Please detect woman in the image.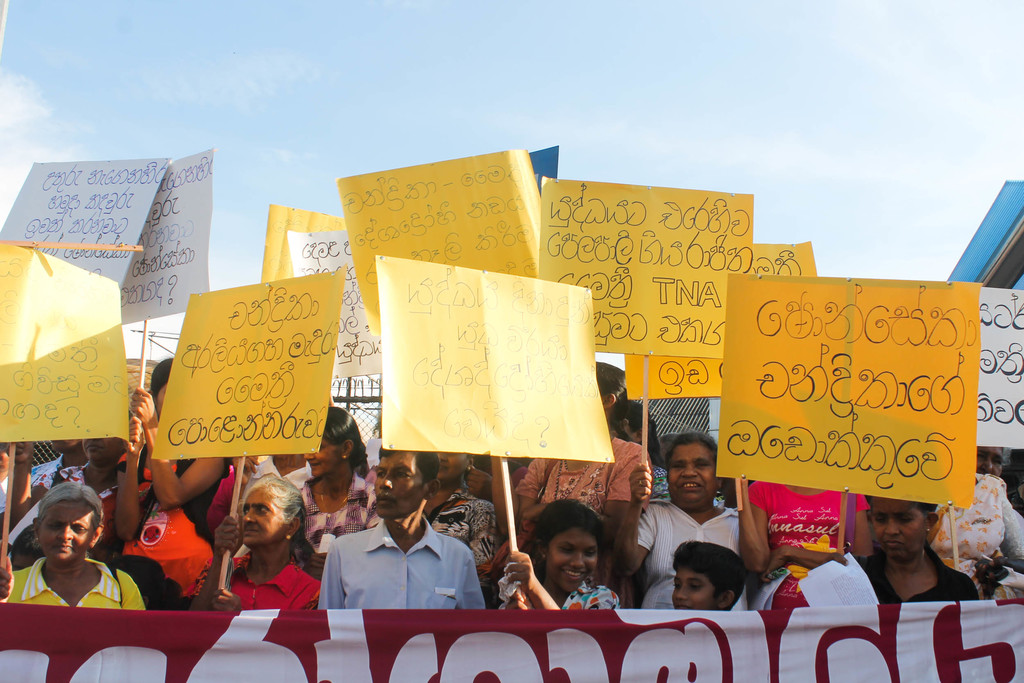
{"x1": 186, "y1": 475, "x2": 328, "y2": 611}.
